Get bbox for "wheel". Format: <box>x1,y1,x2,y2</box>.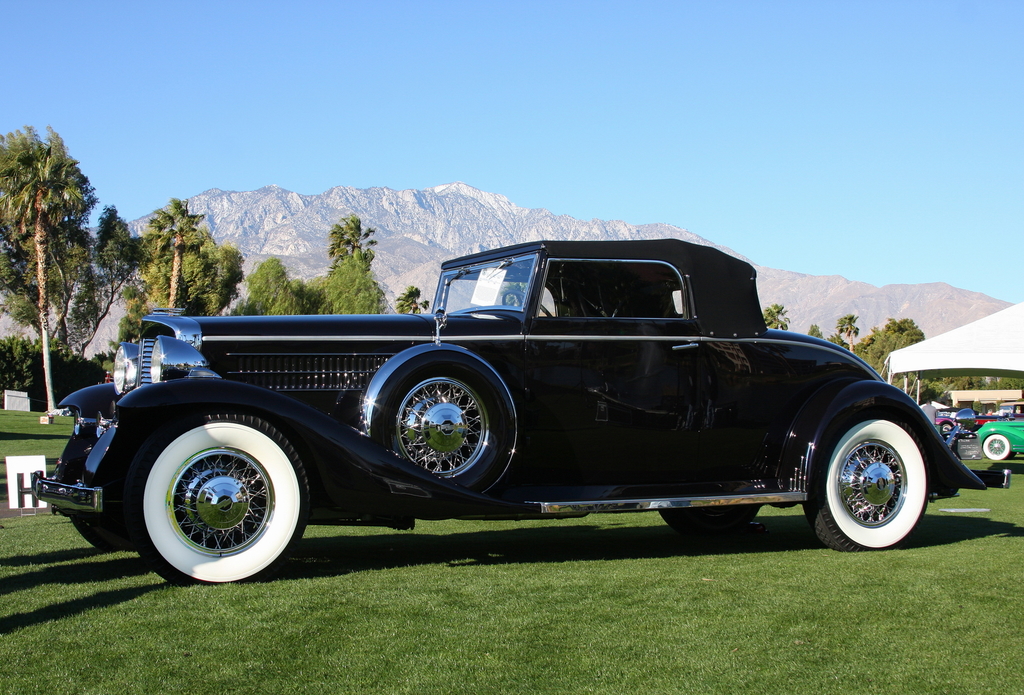
<box>129,417,294,571</box>.
